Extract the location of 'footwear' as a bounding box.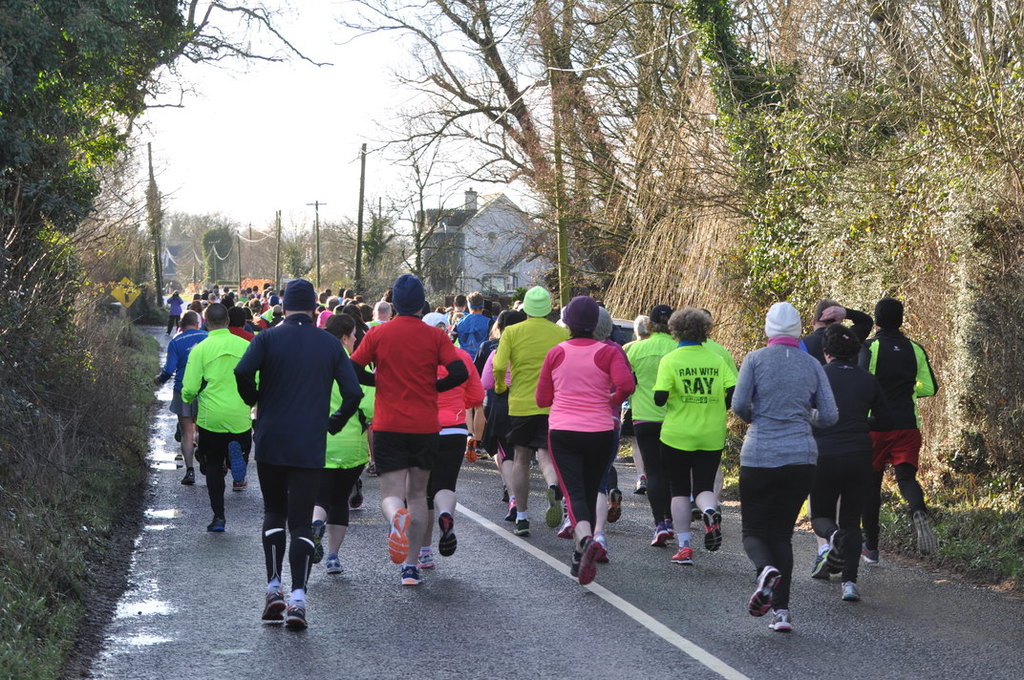
[209,515,228,535].
